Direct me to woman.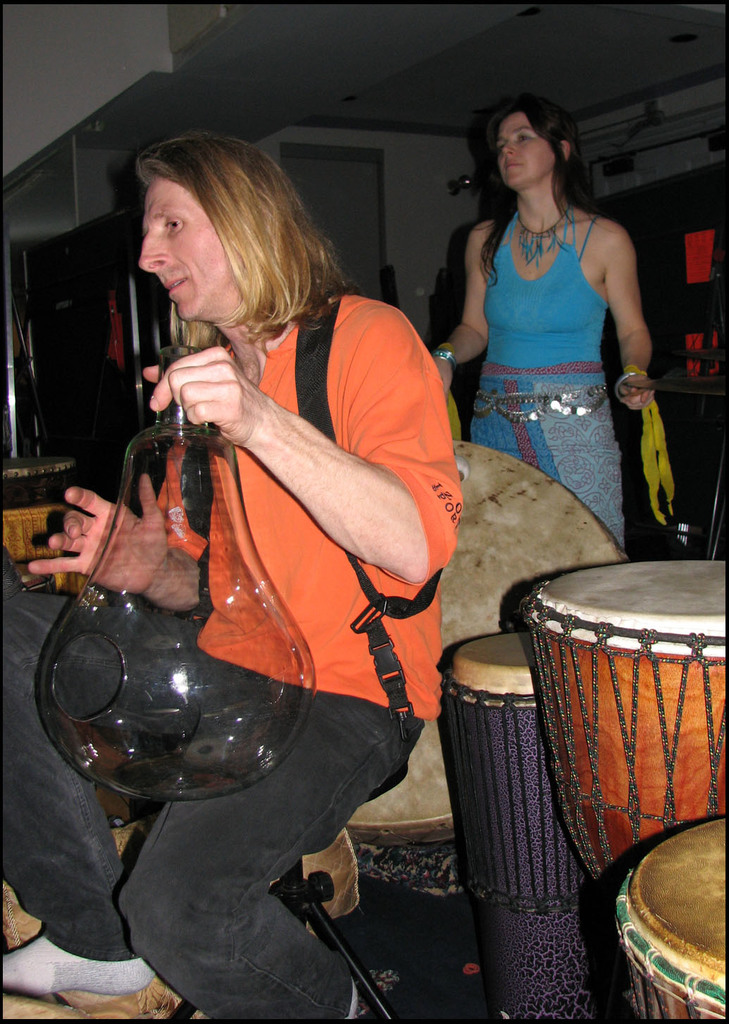
Direction: <bbox>434, 102, 661, 545</bbox>.
